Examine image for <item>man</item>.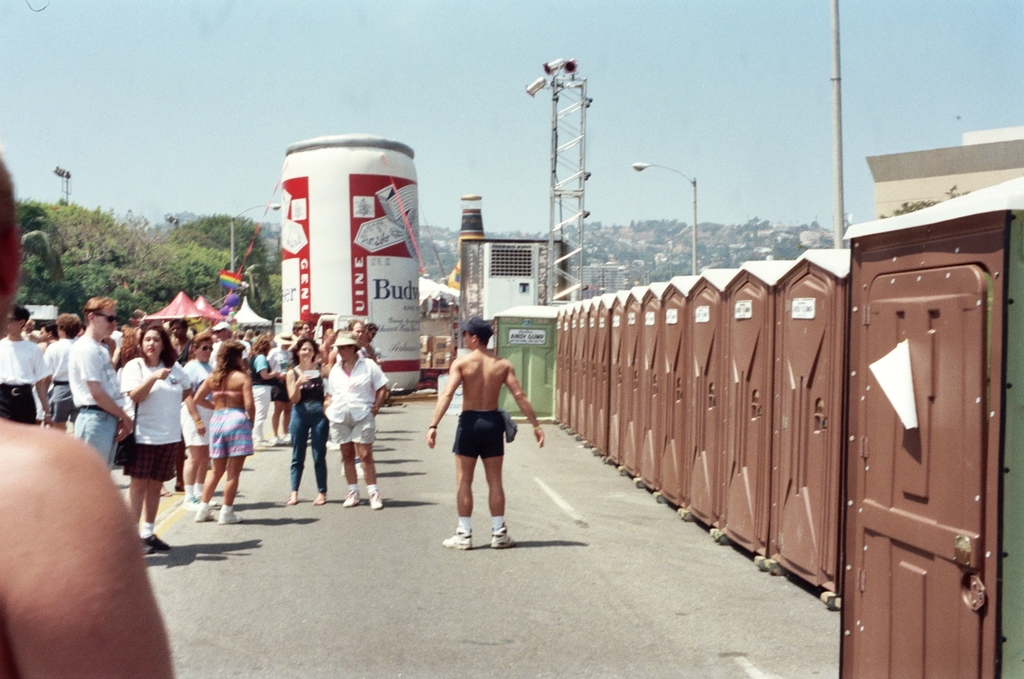
Examination result: locate(327, 329, 395, 506).
